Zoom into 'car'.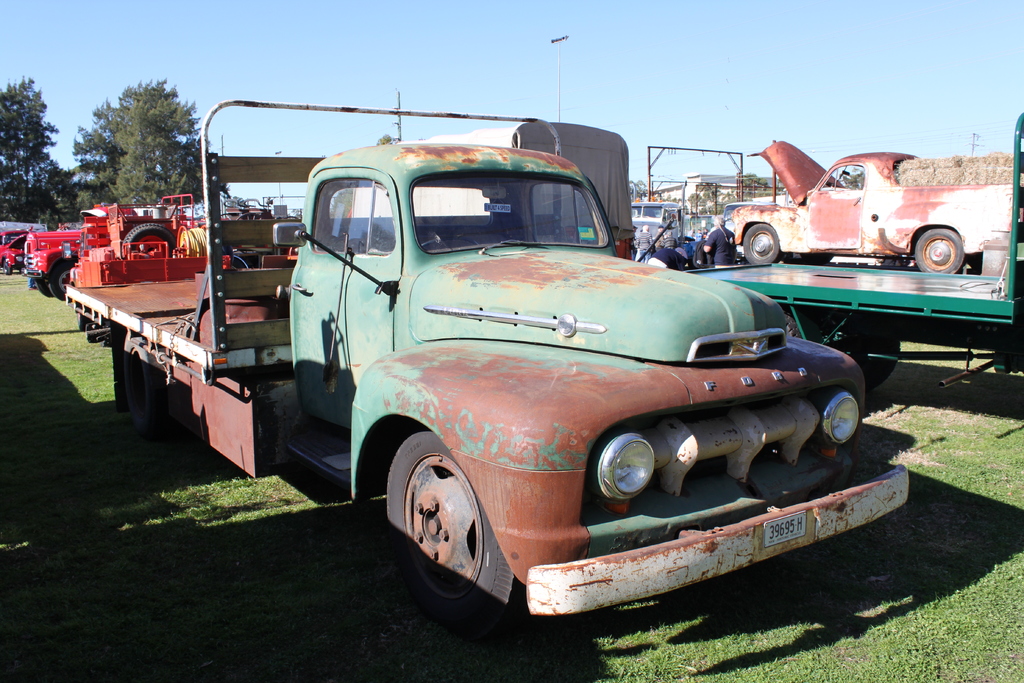
Zoom target: 87,197,205,259.
